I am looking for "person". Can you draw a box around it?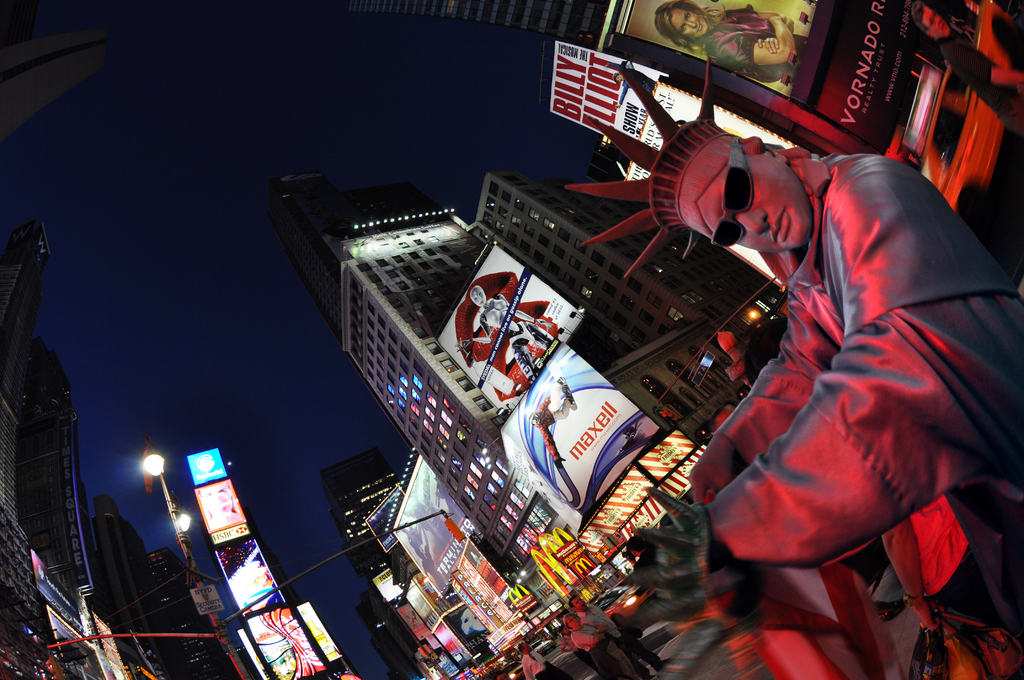
Sure, the bounding box is l=732, t=117, r=1007, b=660.
